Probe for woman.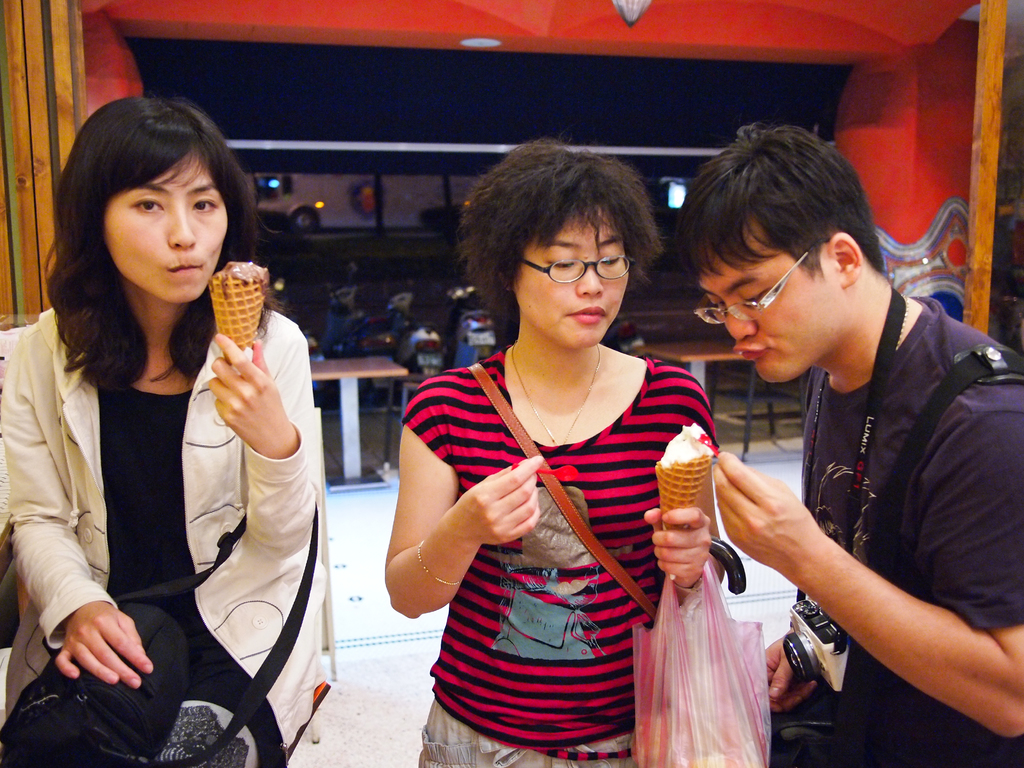
Probe result: [left=29, top=93, right=260, bottom=738].
